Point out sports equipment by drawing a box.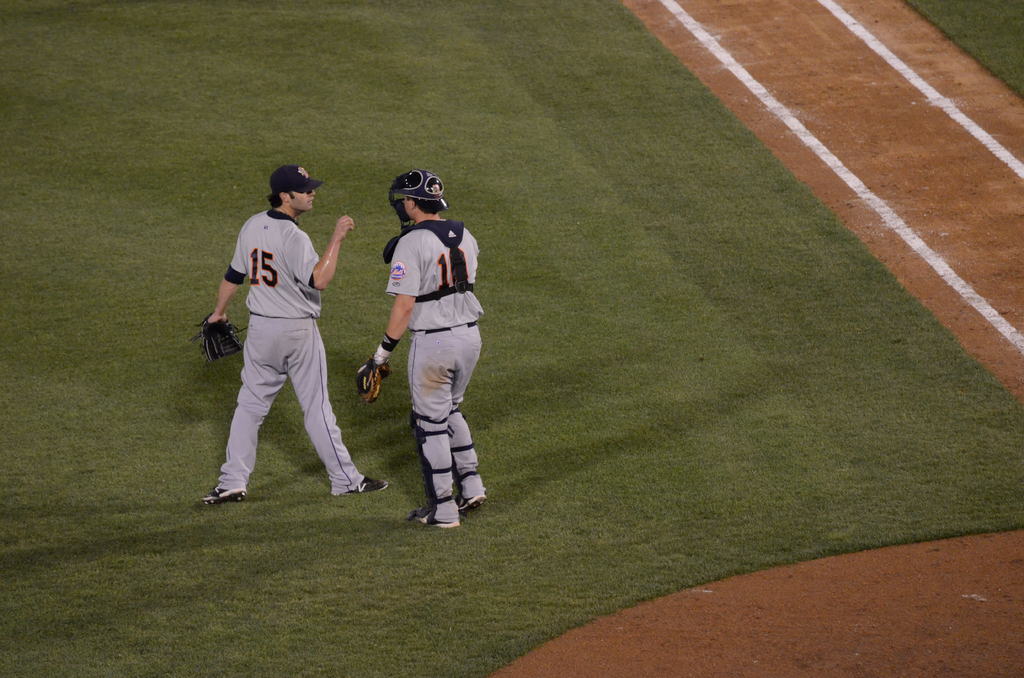
[x1=194, y1=314, x2=246, y2=364].
